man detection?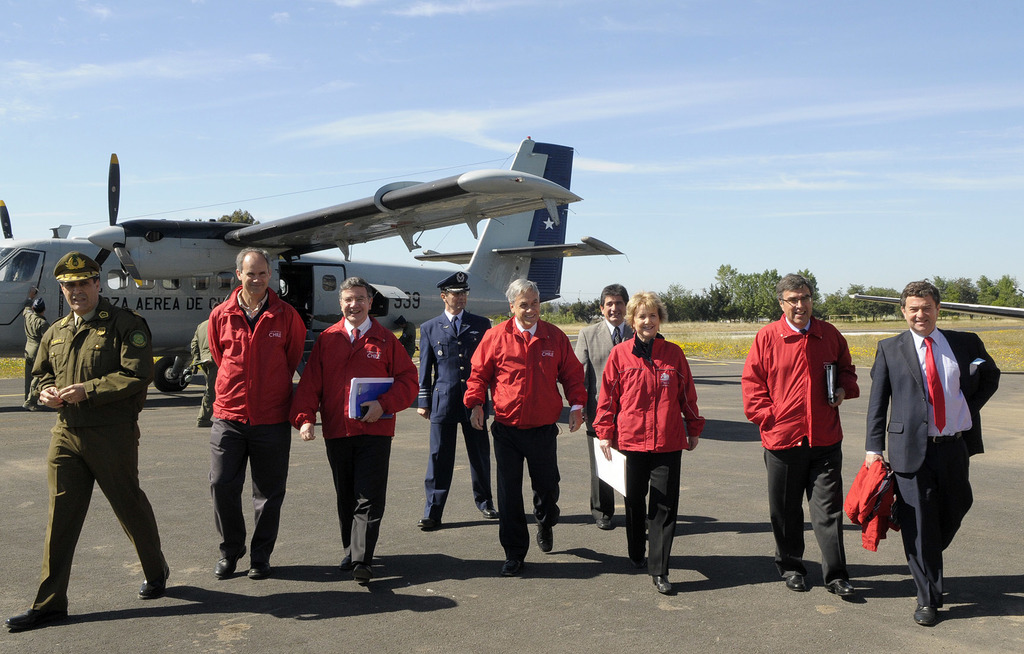
bbox=(739, 274, 860, 594)
